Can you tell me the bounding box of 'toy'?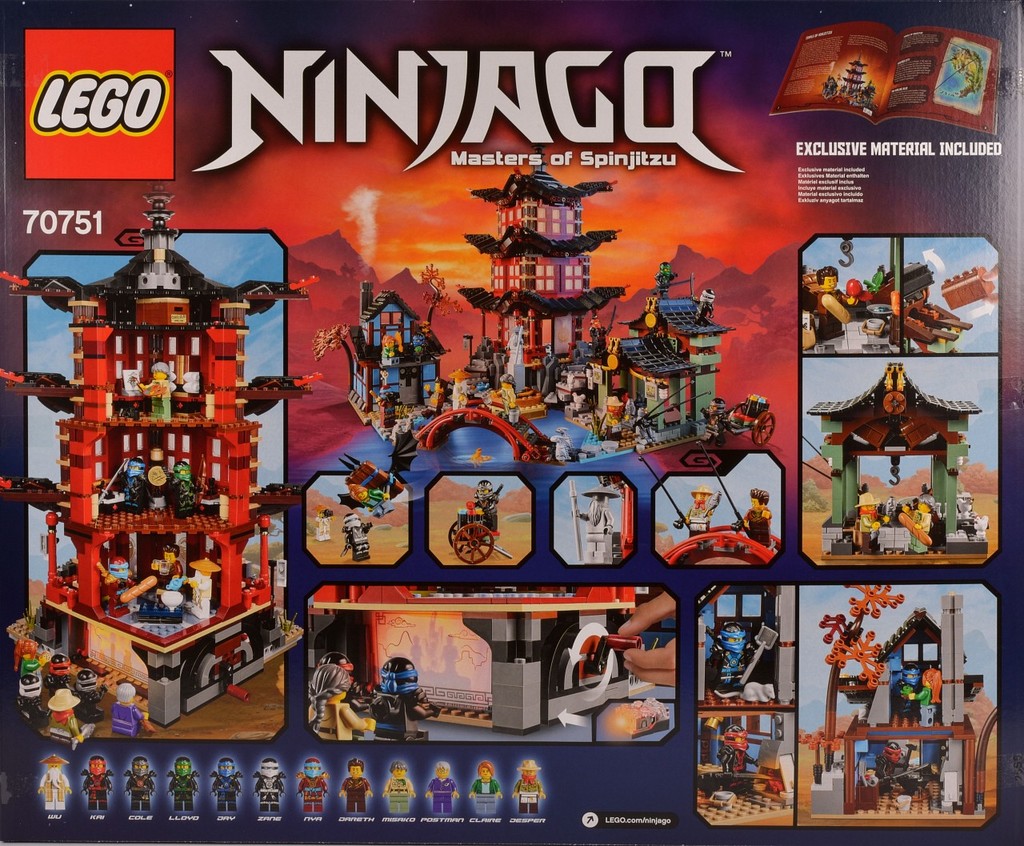
left=142, top=363, right=170, bottom=423.
